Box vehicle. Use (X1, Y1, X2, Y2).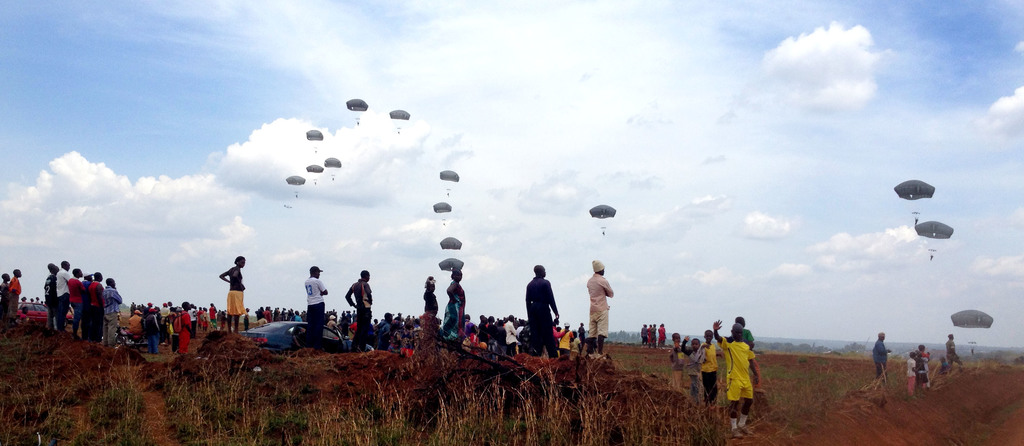
(947, 308, 993, 357).
